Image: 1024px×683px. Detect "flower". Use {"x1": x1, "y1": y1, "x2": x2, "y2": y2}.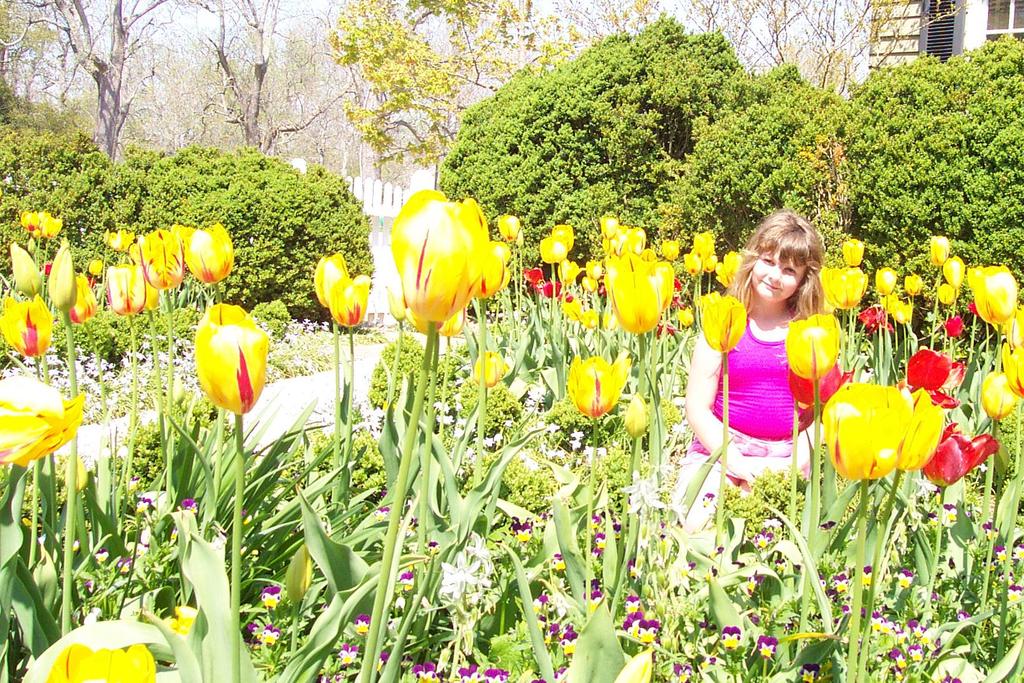
{"x1": 24, "y1": 620, "x2": 158, "y2": 682}.
